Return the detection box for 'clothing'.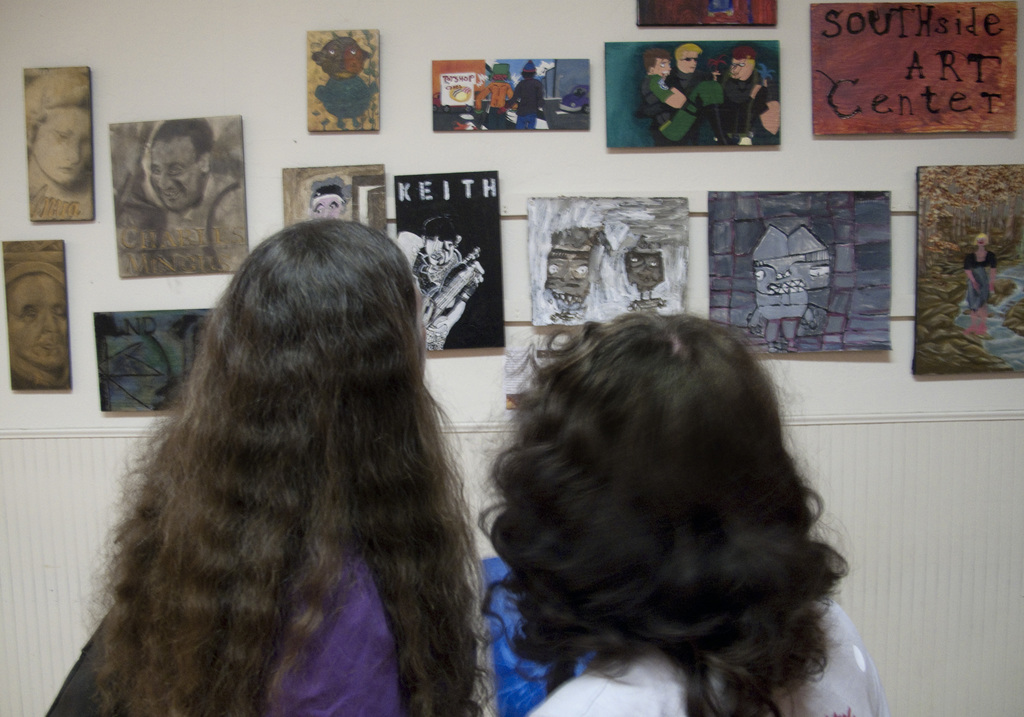
<box>522,597,894,716</box>.
